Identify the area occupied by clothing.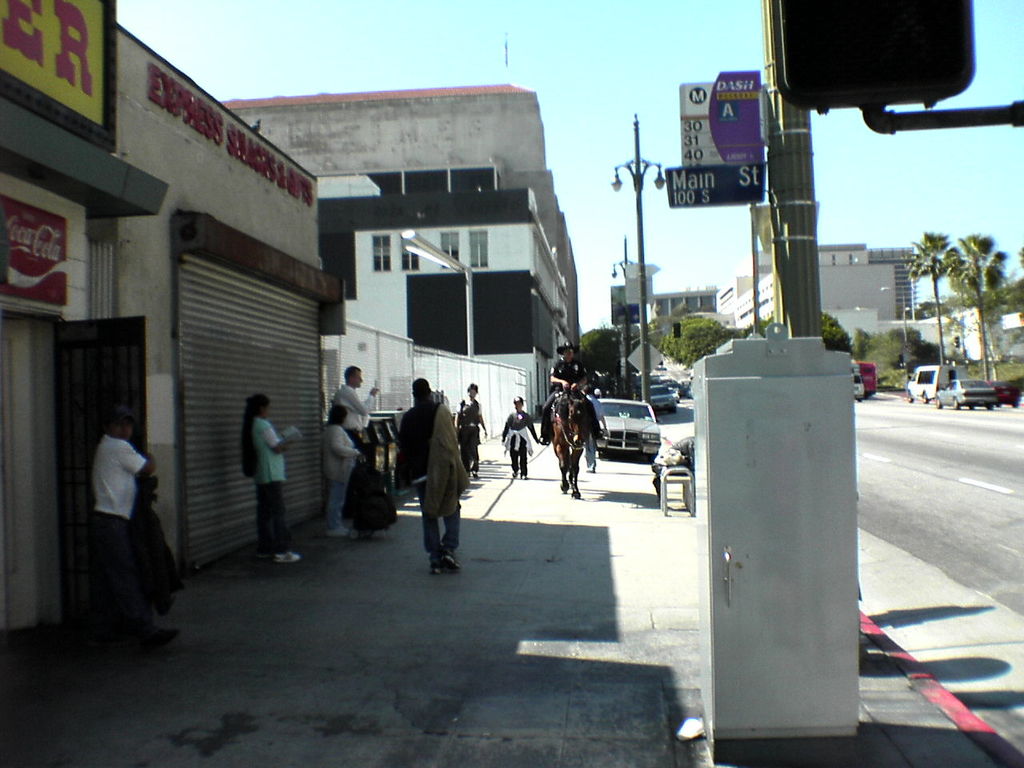
Area: [x1=94, y1=426, x2=138, y2=630].
